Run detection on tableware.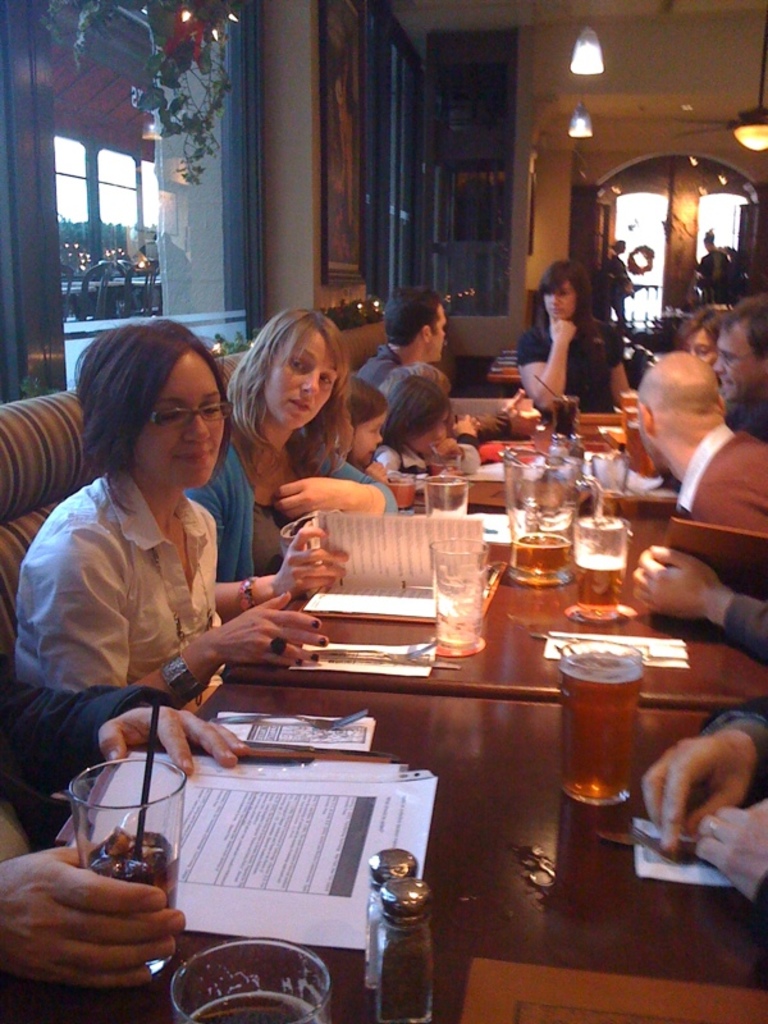
Result: 198:710:372:731.
